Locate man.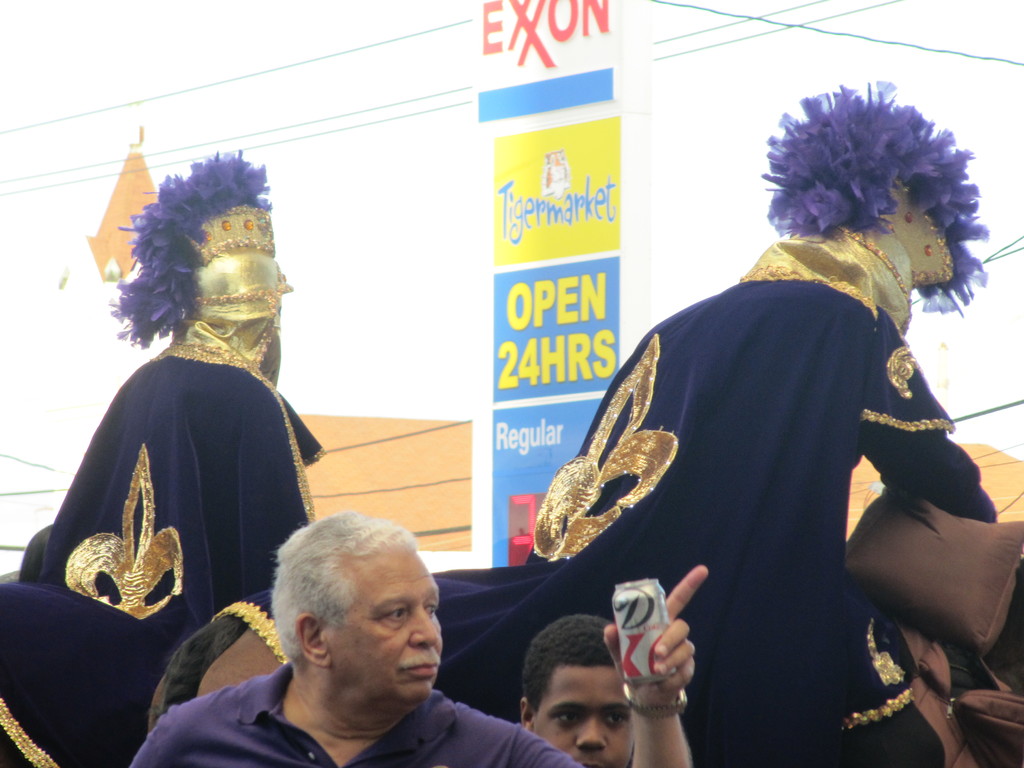
Bounding box: [125, 498, 726, 767].
